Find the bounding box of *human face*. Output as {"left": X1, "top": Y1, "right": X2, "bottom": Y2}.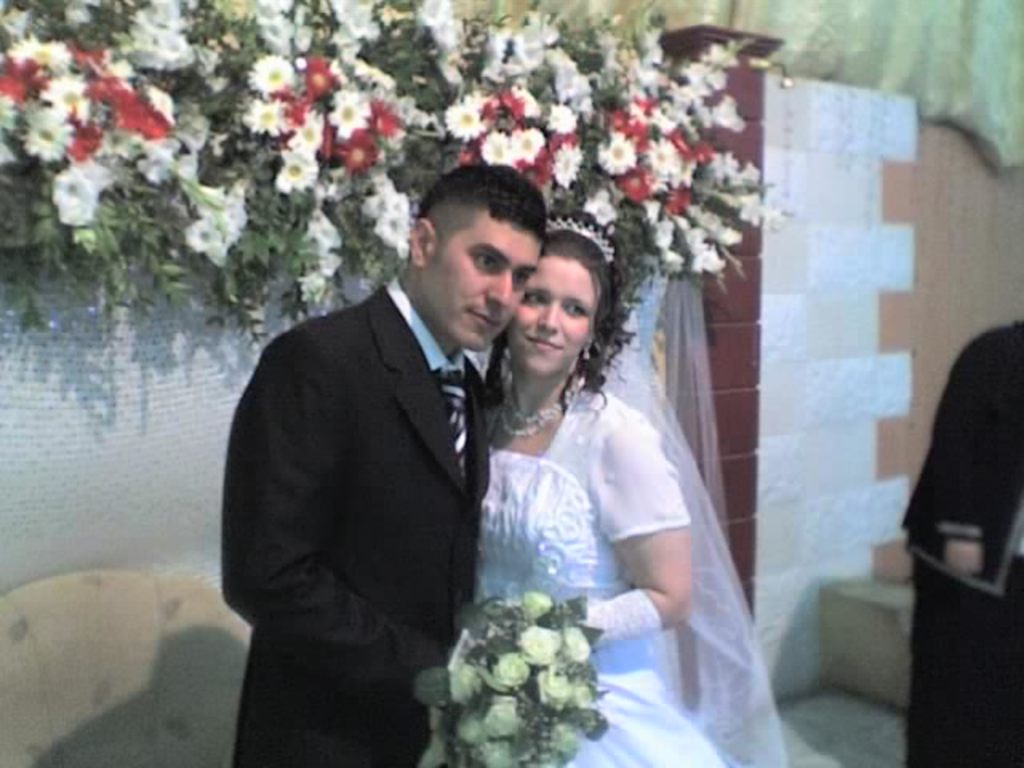
{"left": 506, "top": 256, "right": 598, "bottom": 373}.
